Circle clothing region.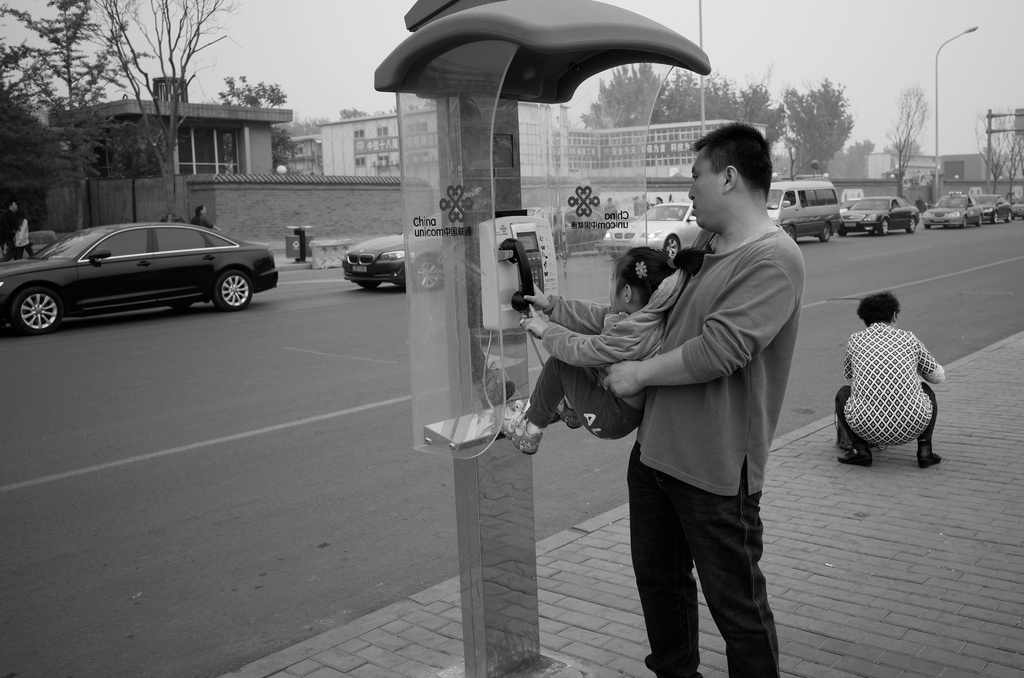
Region: {"left": 189, "top": 213, "right": 213, "bottom": 228}.
